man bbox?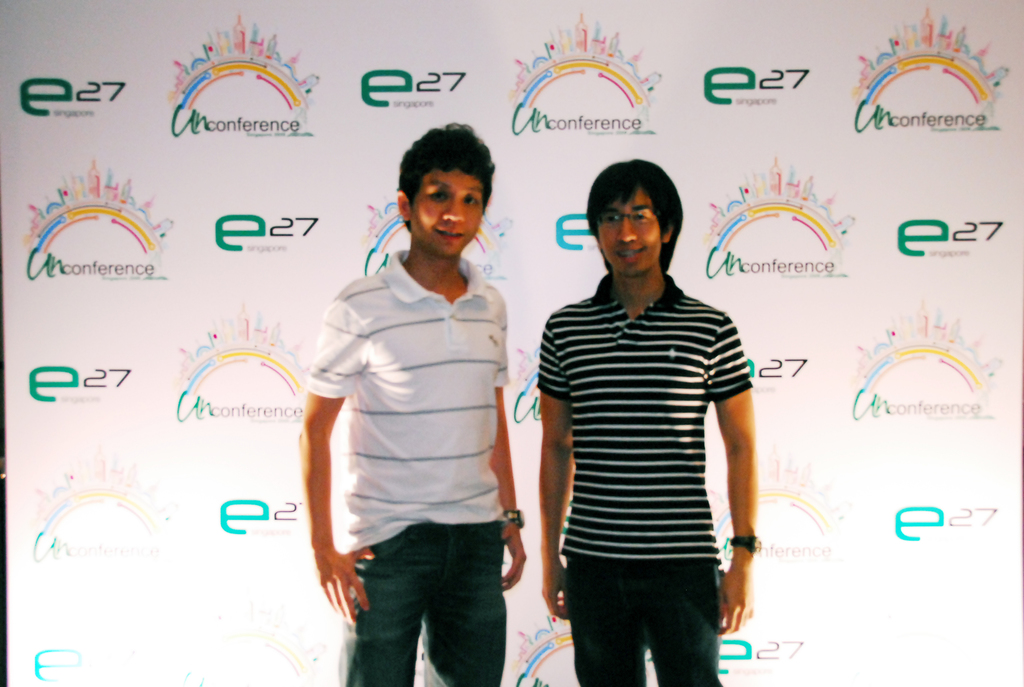
x1=303 y1=118 x2=528 y2=686
